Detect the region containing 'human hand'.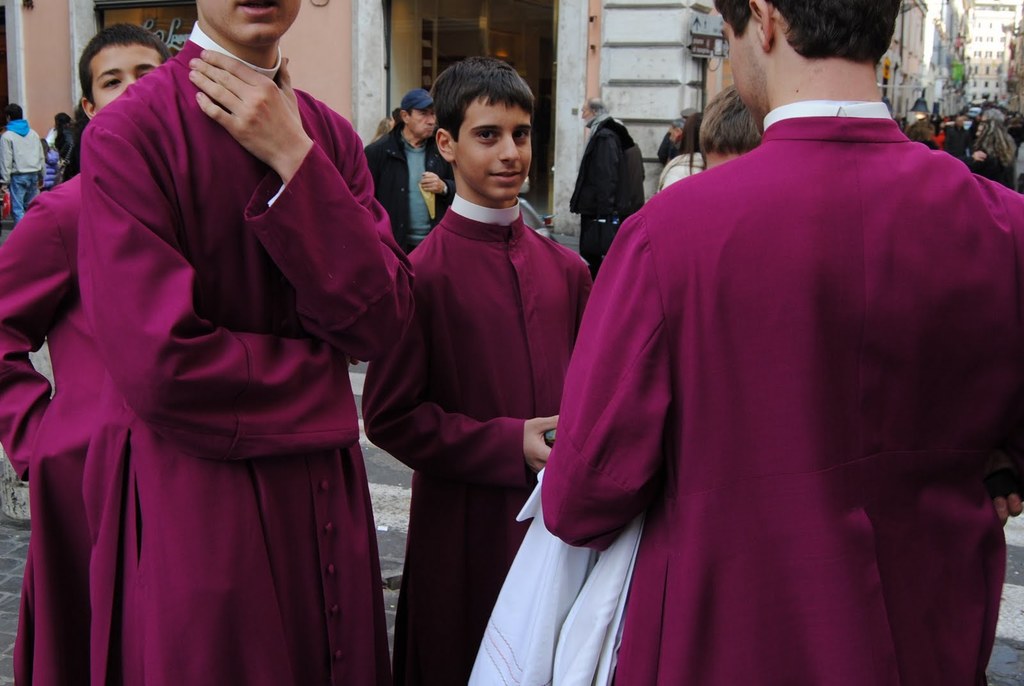
(left=524, top=412, right=557, bottom=475).
